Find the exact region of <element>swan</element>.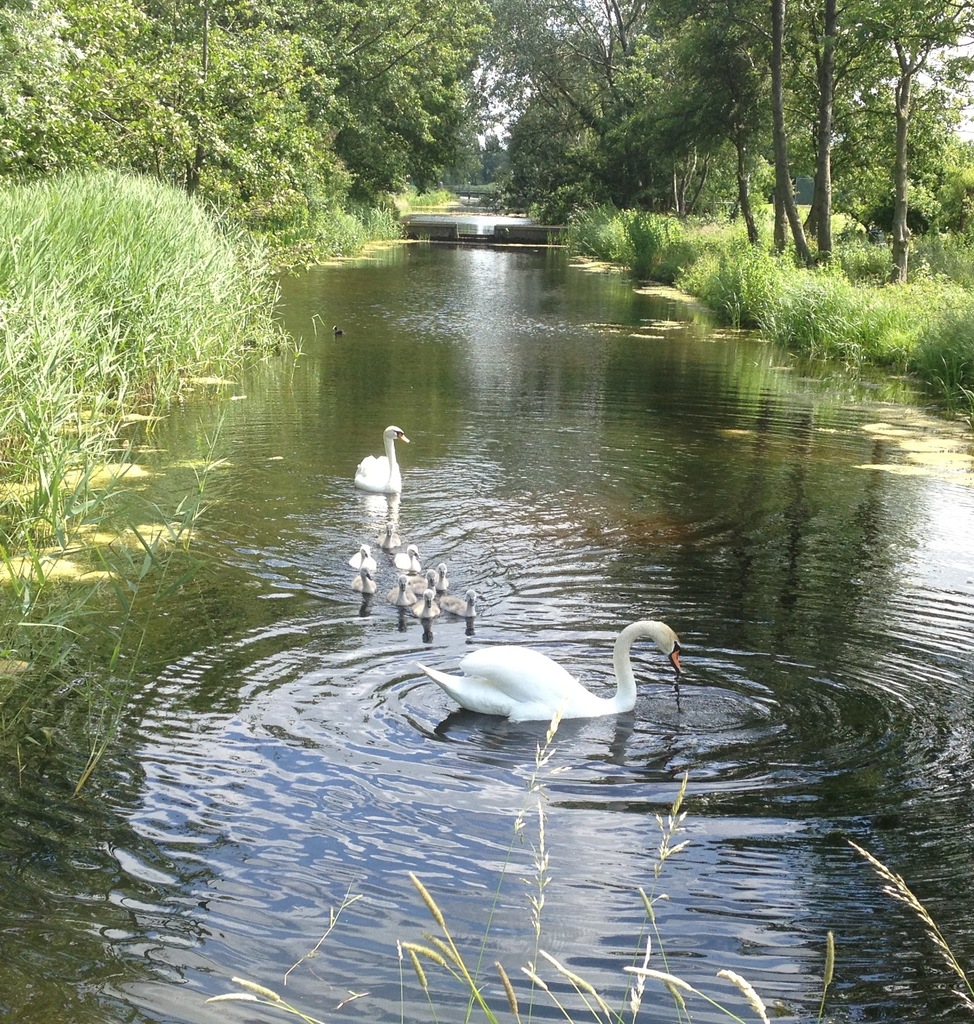
Exact region: {"left": 410, "top": 588, "right": 438, "bottom": 619}.
